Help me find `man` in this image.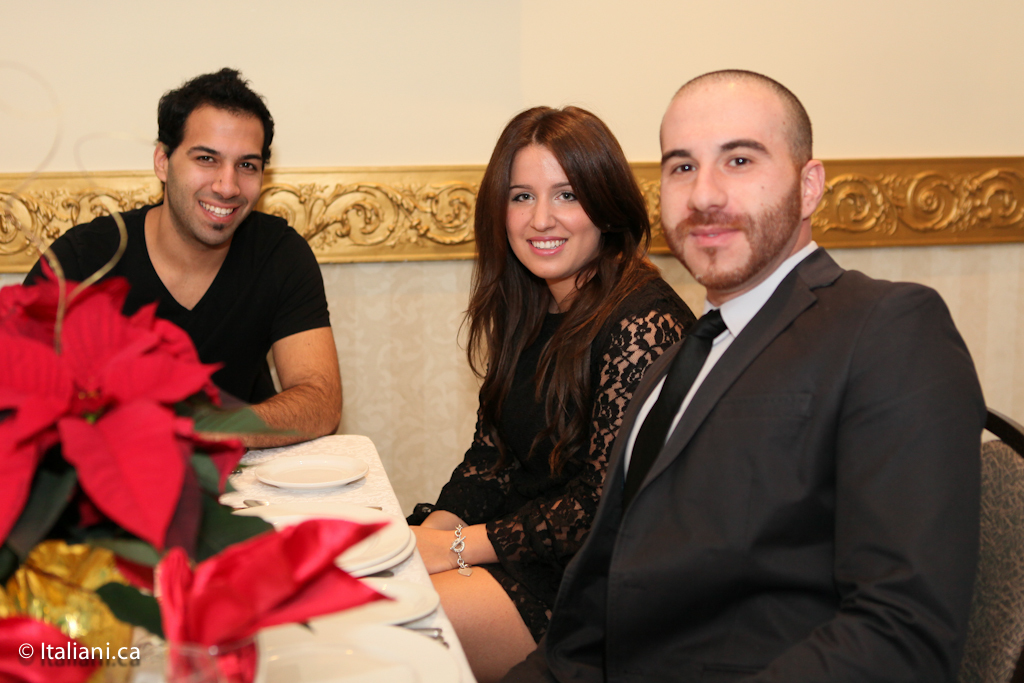
Found it: [19, 67, 348, 447].
